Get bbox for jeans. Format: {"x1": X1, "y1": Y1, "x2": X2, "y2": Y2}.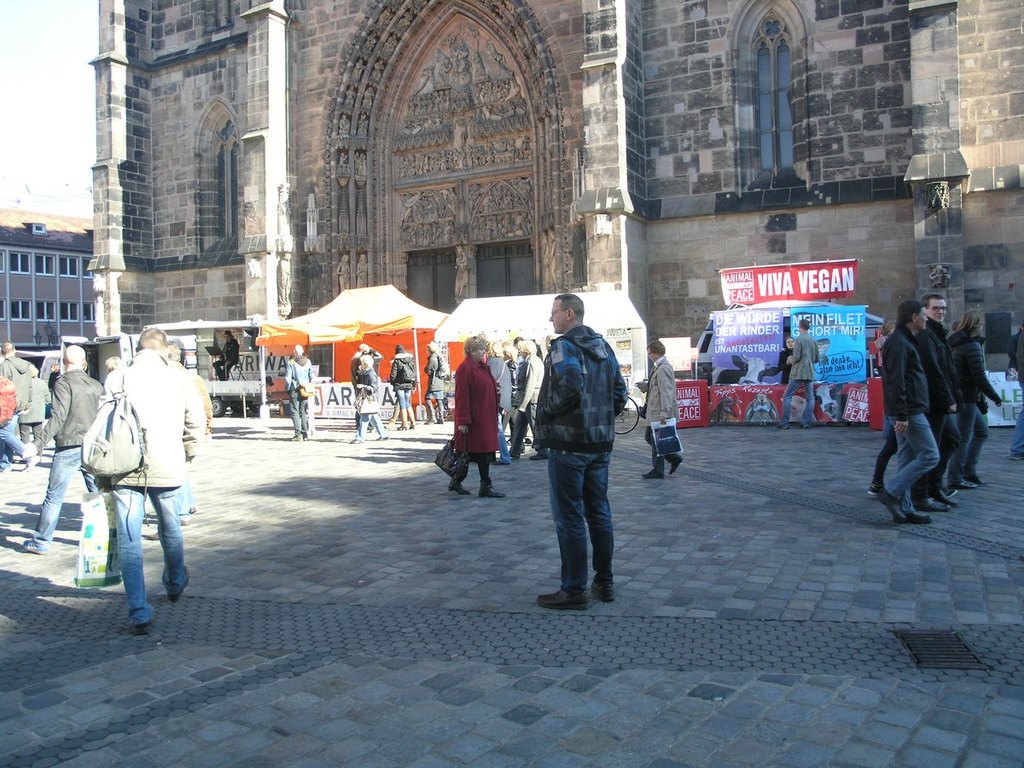
{"x1": 1015, "y1": 410, "x2": 1023, "y2": 457}.
